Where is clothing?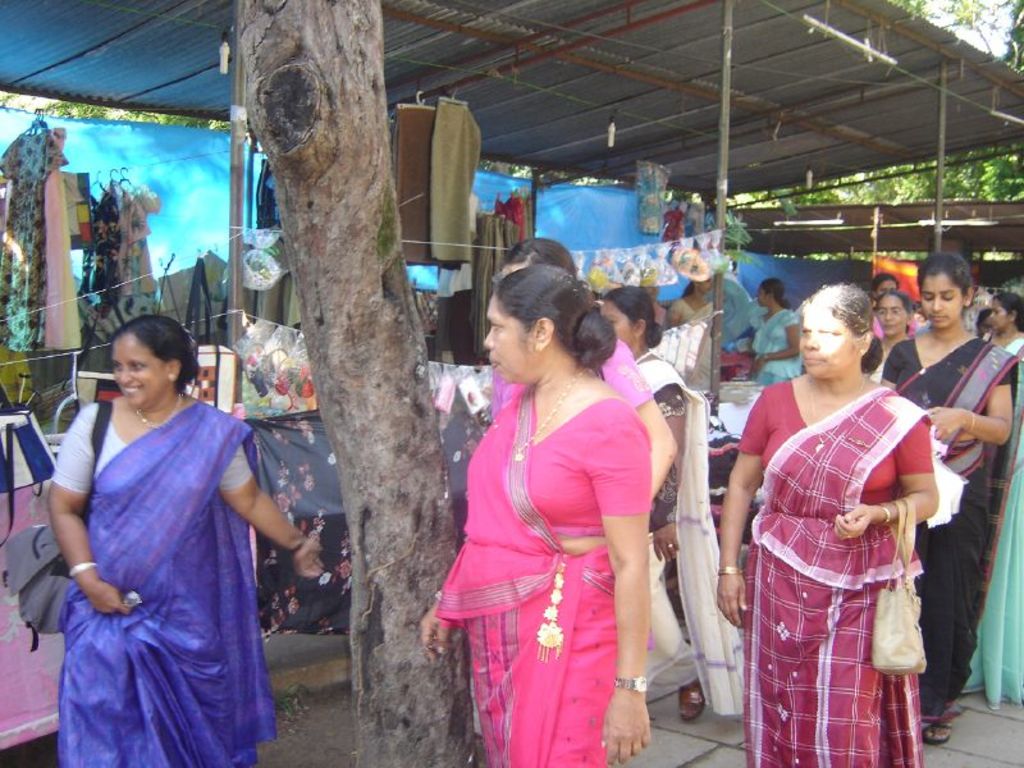
box(709, 372, 932, 767).
